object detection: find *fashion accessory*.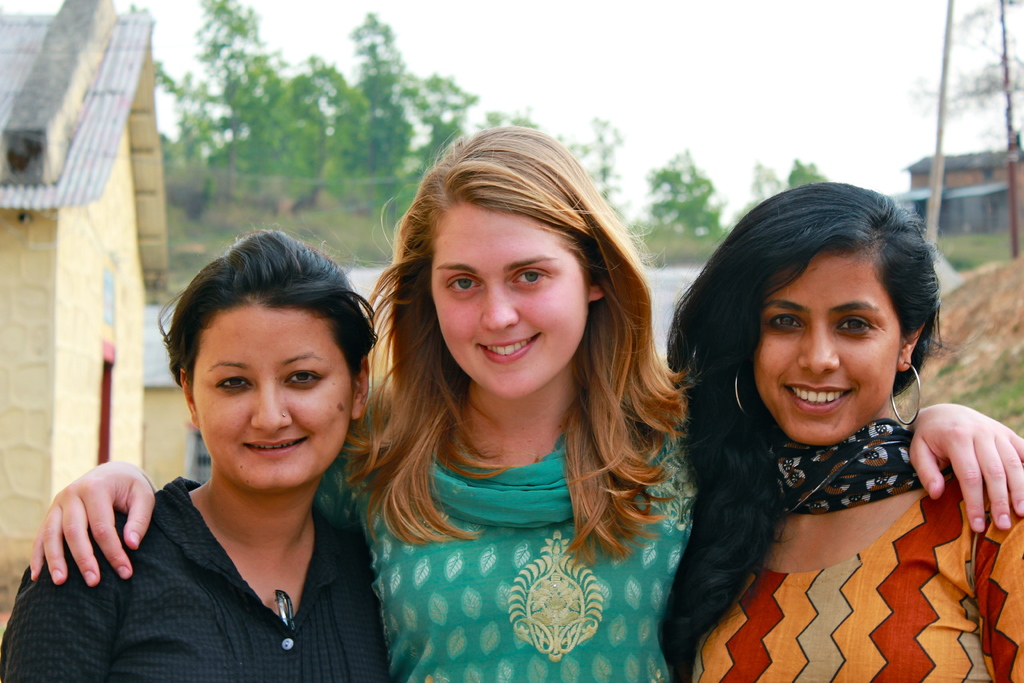
bbox=(726, 355, 762, 419).
